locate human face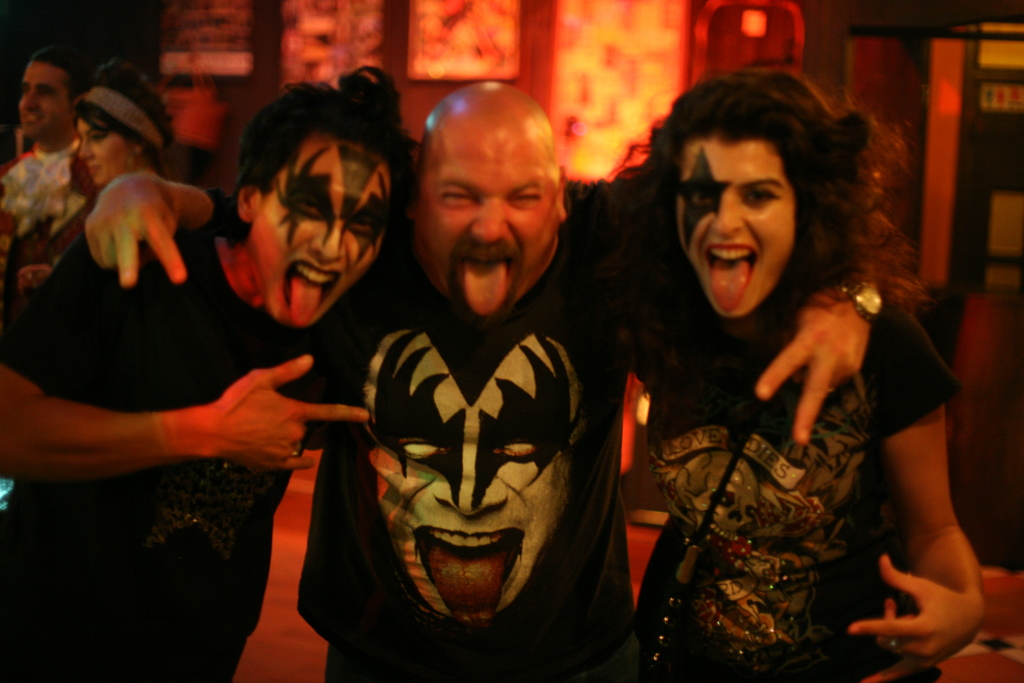
left=419, top=154, right=562, bottom=324
